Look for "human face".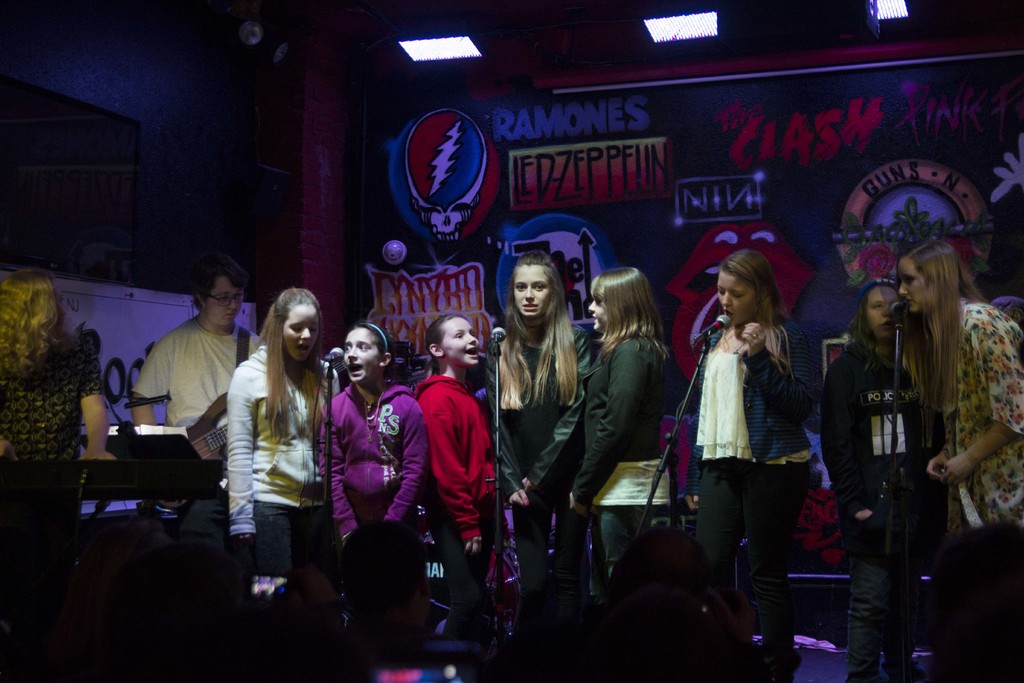
Found: detection(902, 257, 924, 309).
